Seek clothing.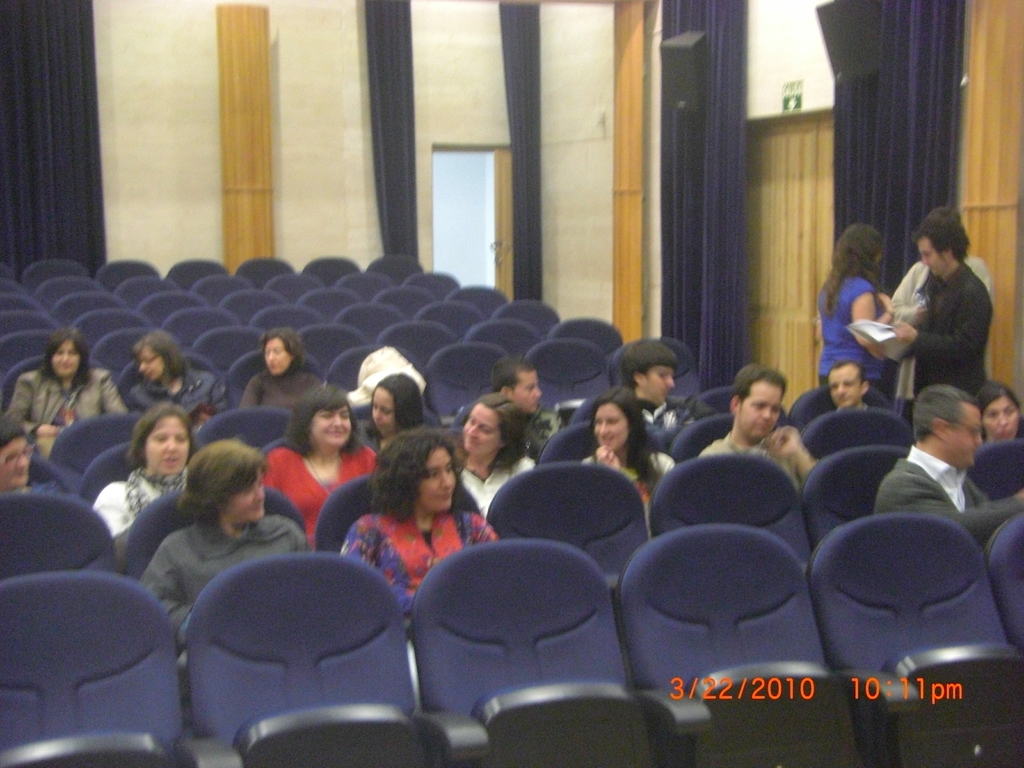
pyautogui.locateOnScreen(336, 514, 500, 628).
